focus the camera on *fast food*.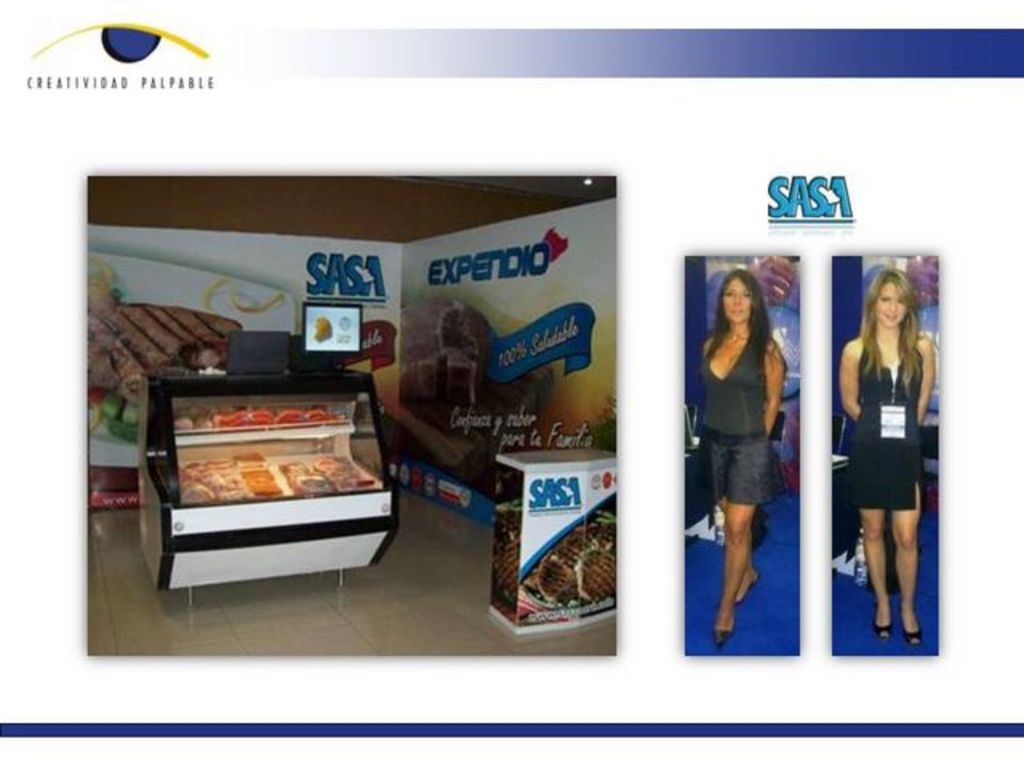
Focus region: bbox=[309, 454, 365, 494].
